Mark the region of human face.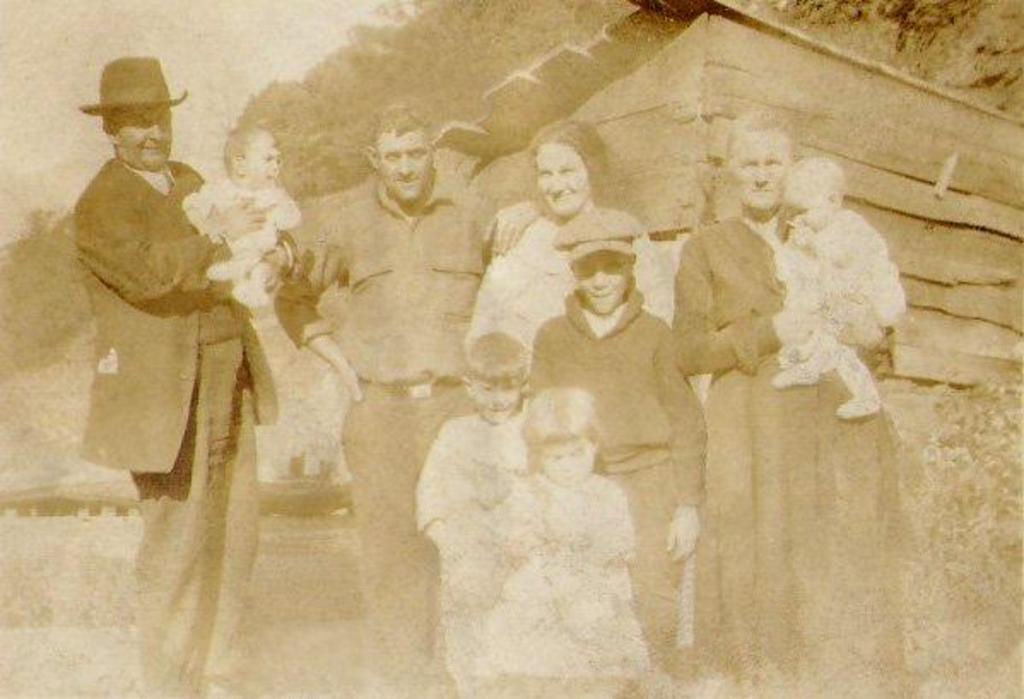
Region: 244/128/284/186.
